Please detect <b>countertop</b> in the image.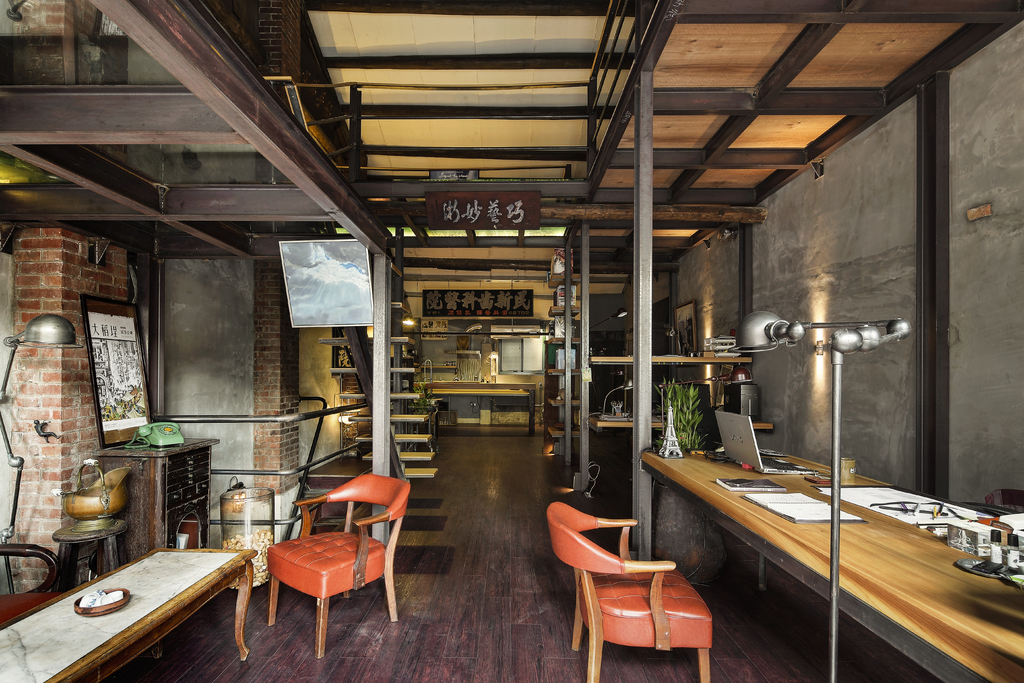
[x1=639, y1=445, x2=1023, y2=682].
